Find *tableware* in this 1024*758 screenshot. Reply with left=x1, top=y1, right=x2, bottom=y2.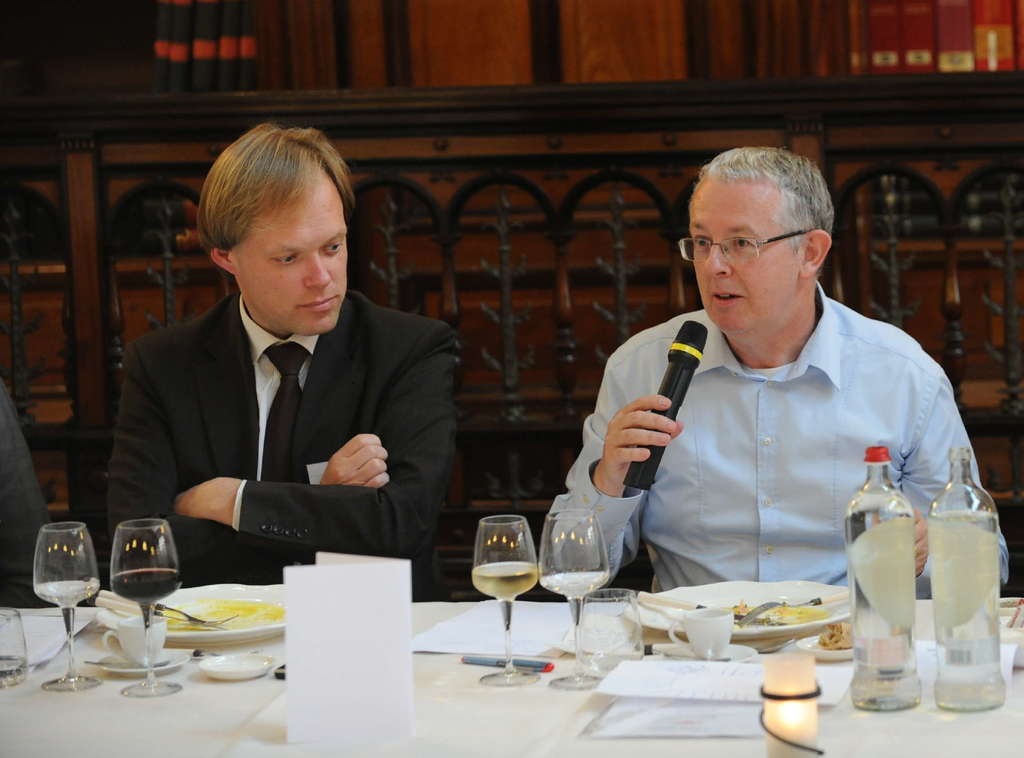
left=98, top=579, right=287, bottom=648.
